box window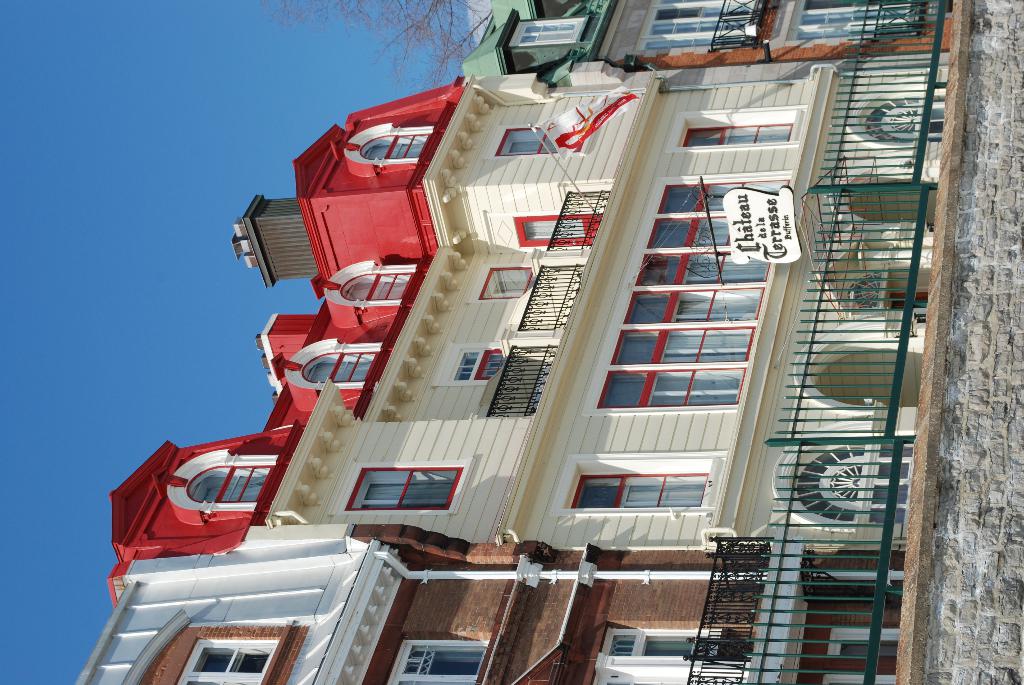
{"left": 776, "top": 0, "right": 918, "bottom": 47}
